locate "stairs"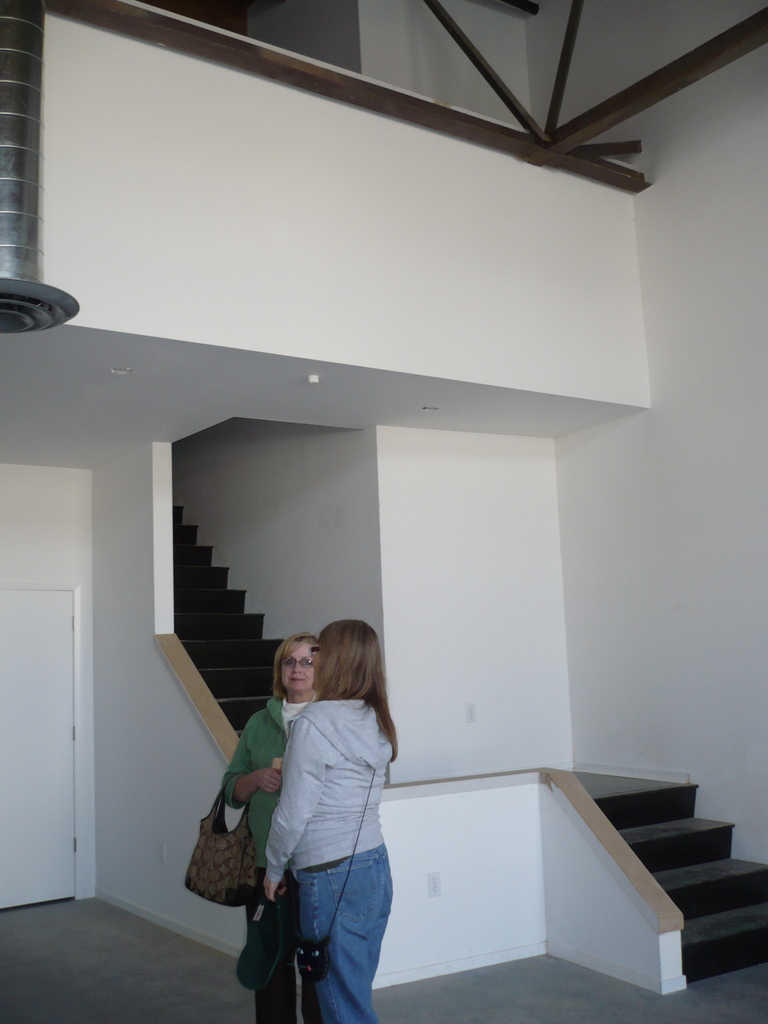
left=594, top=780, right=767, bottom=989
